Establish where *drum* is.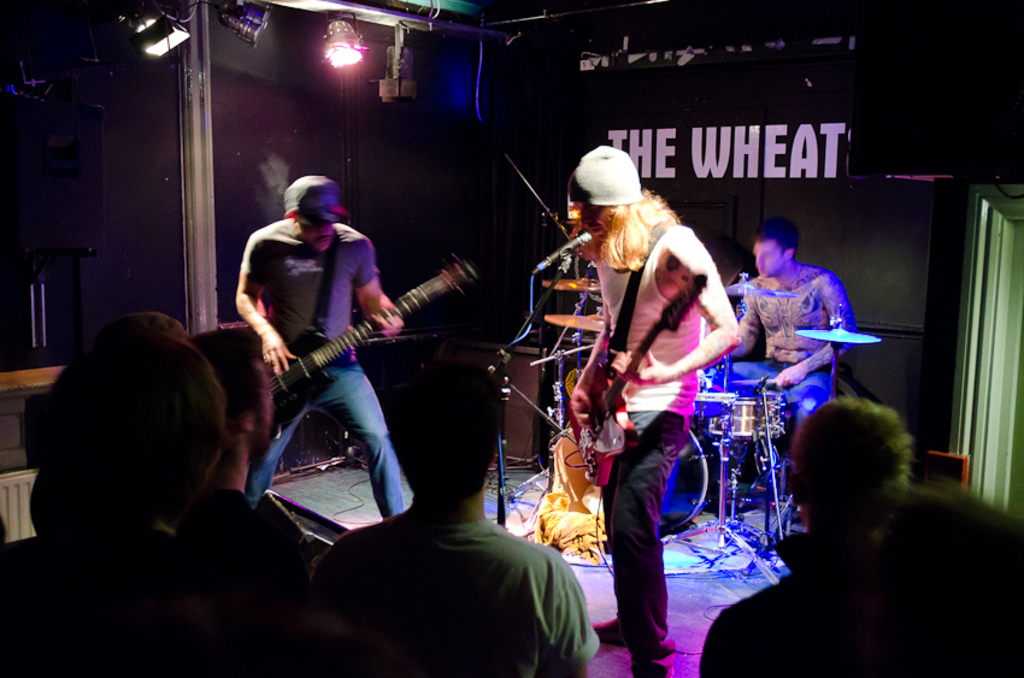
Established at (left=681, top=353, right=836, bottom=550).
